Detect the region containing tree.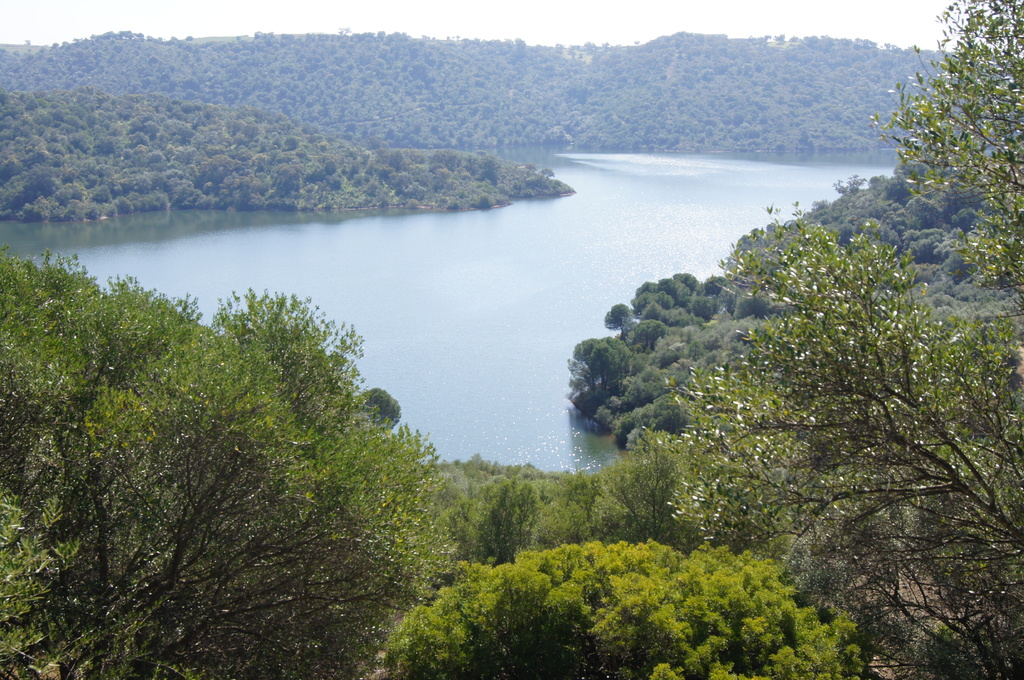
787:458:1003:679.
